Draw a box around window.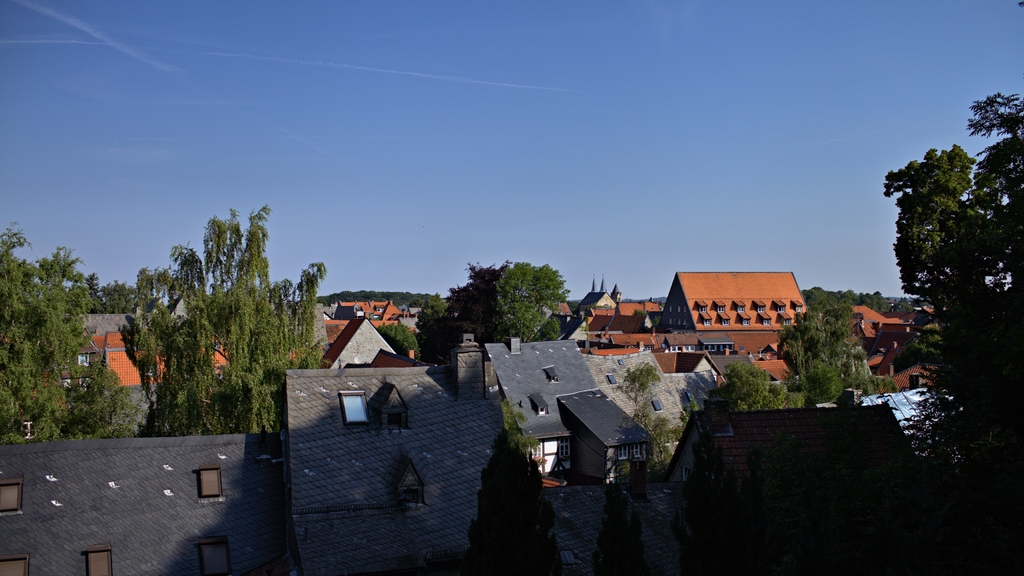
rect(520, 436, 573, 477).
